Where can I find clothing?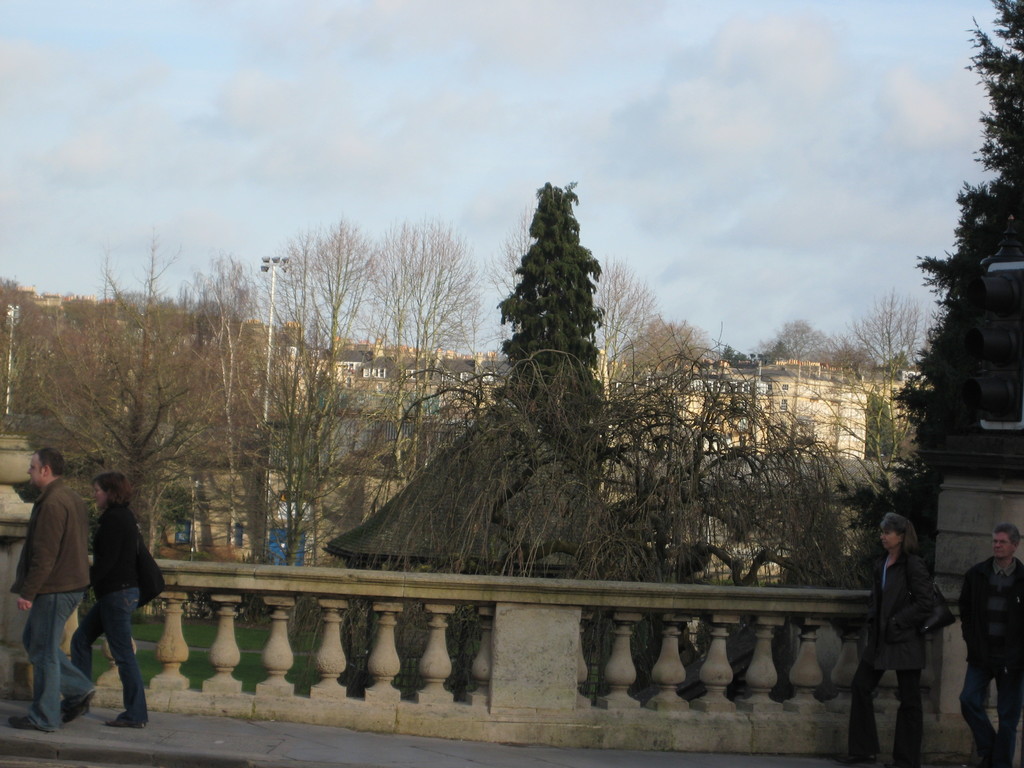
You can find it at 954, 556, 1023, 767.
